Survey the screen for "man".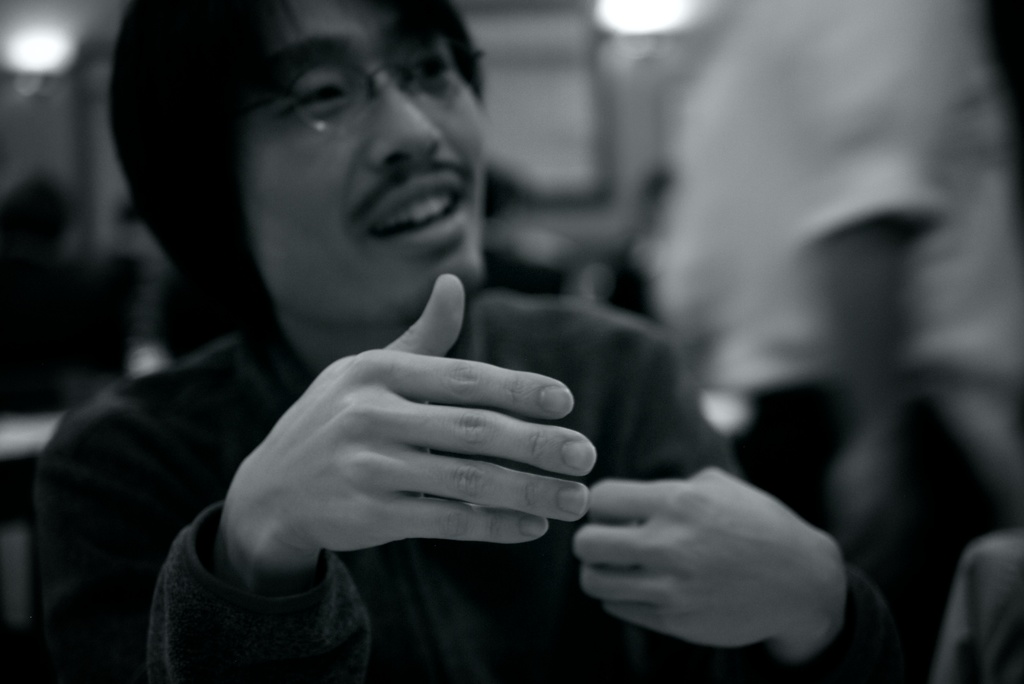
Survey found: crop(33, 0, 886, 682).
